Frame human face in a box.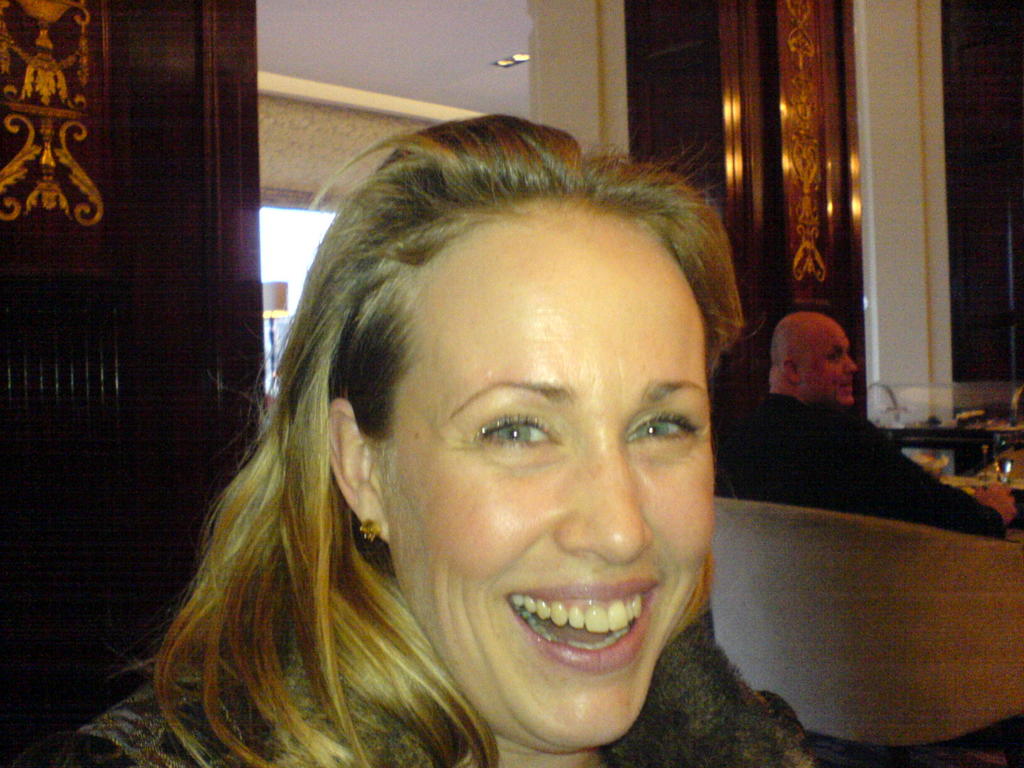
<bbox>804, 326, 860, 408</bbox>.
